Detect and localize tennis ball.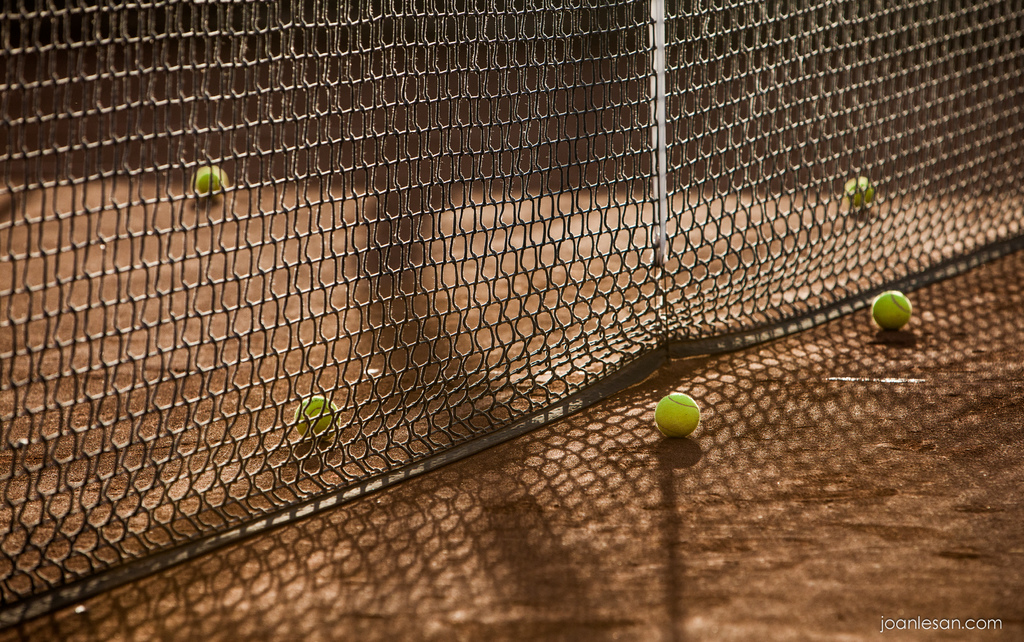
Localized at 868:292:911:332.
